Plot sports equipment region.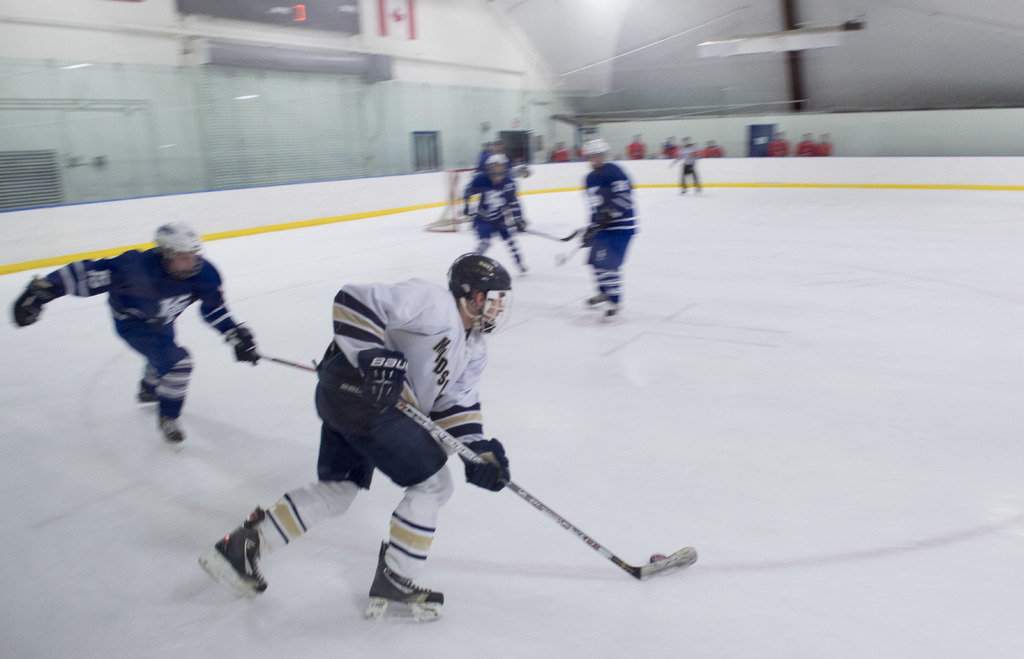
Plotted at 15 272 56 325.
